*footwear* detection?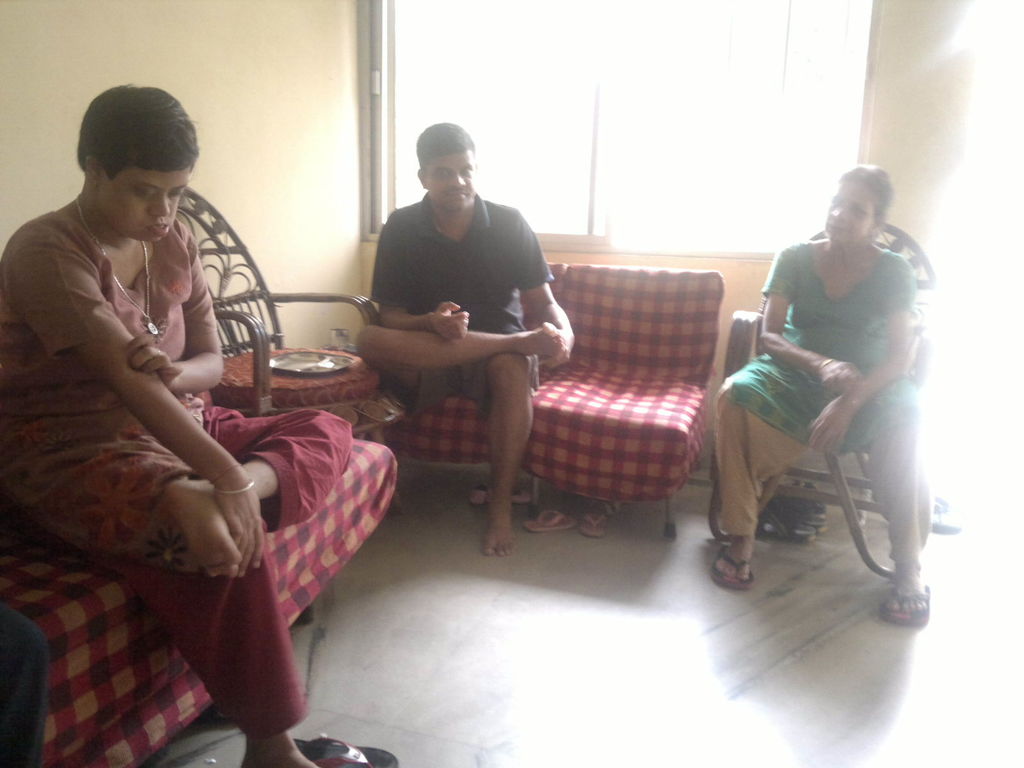
<bbox>509, 486, 534, 505</bbox>
